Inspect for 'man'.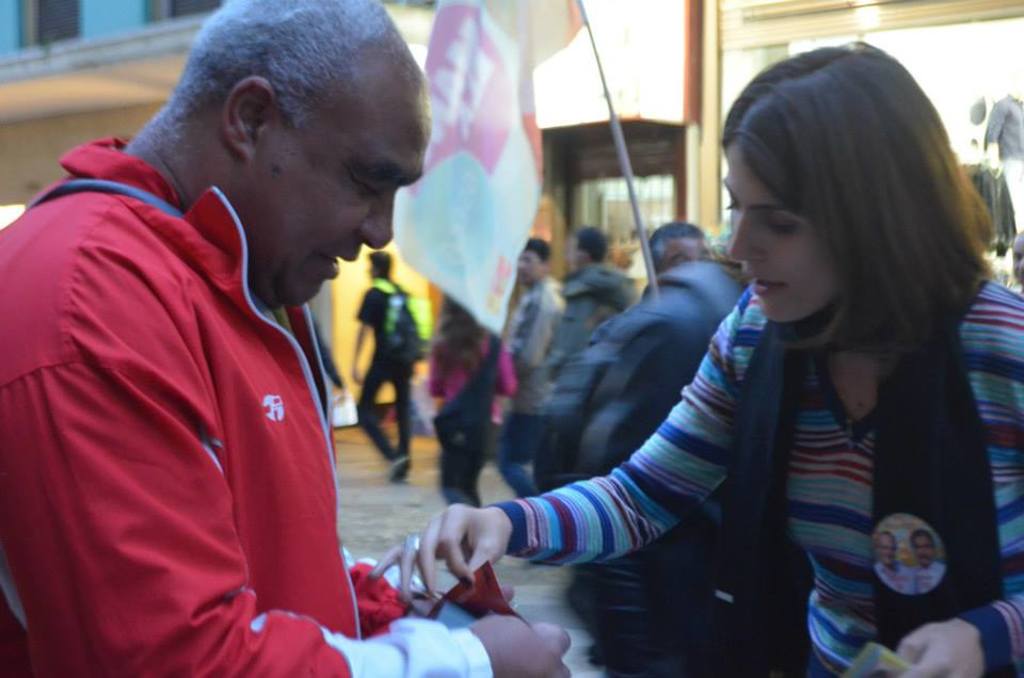
Inspection: {"x1": 579, "y1": 216, "x2": 707, "y2": 467}.
